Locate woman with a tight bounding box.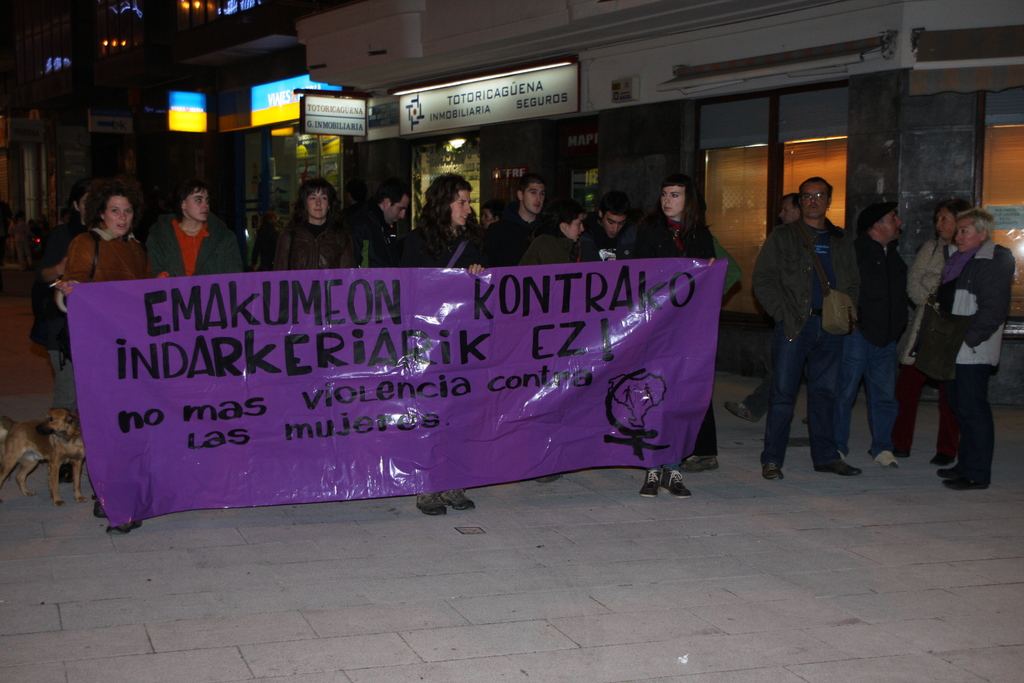
l=275, t=178, r=362, b=270.
